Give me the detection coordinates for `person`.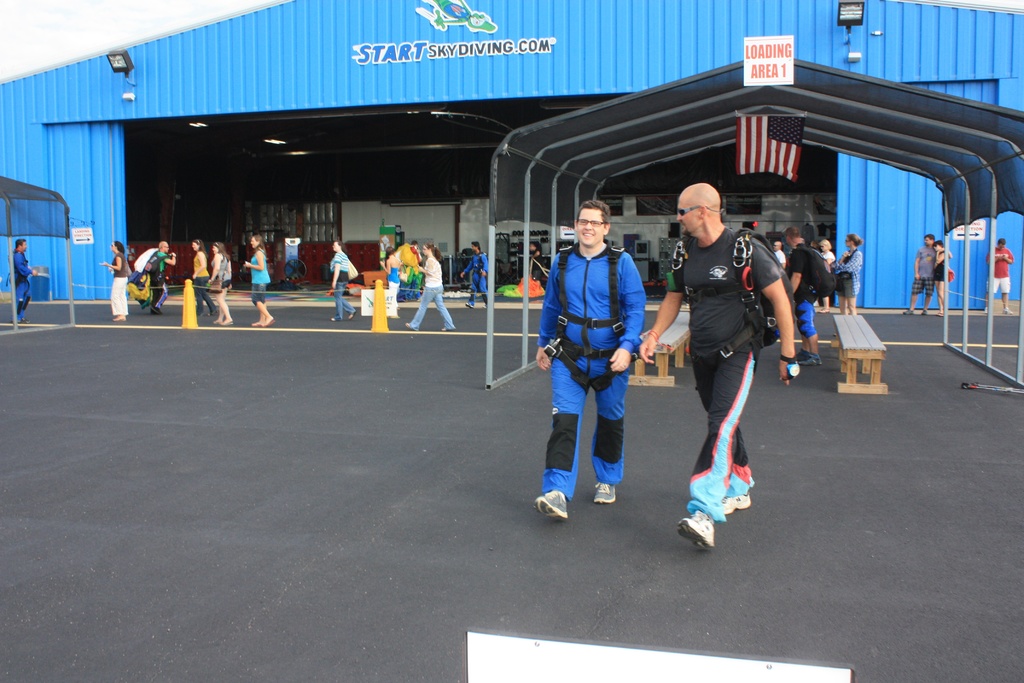
[205, 238, 239, 330].
